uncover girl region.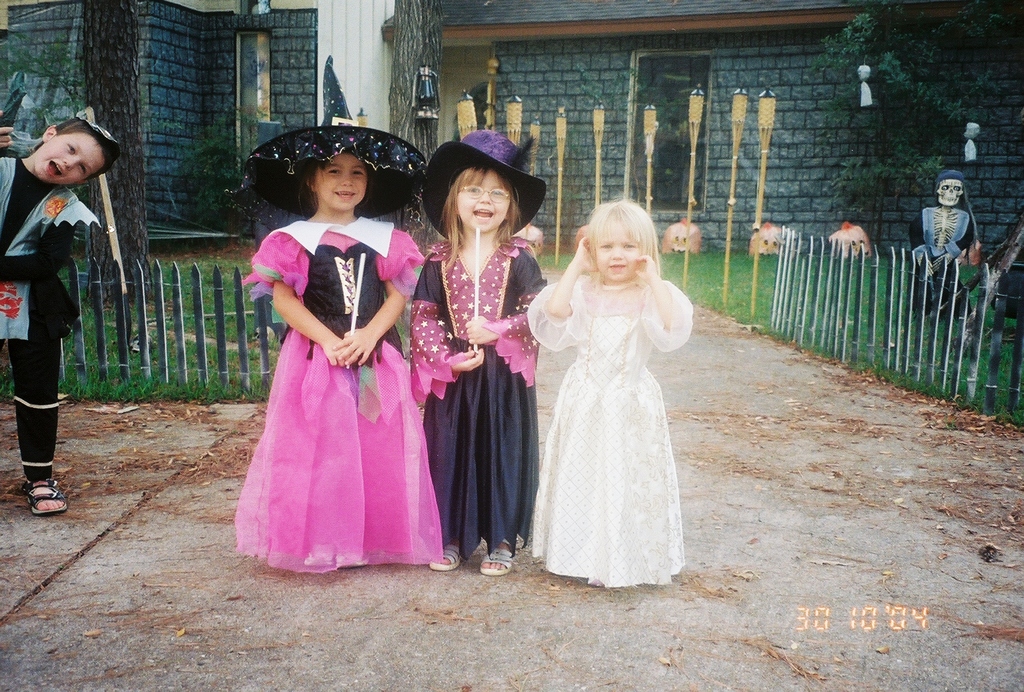
Uncovered: <box>0,111,118,517</box>.
